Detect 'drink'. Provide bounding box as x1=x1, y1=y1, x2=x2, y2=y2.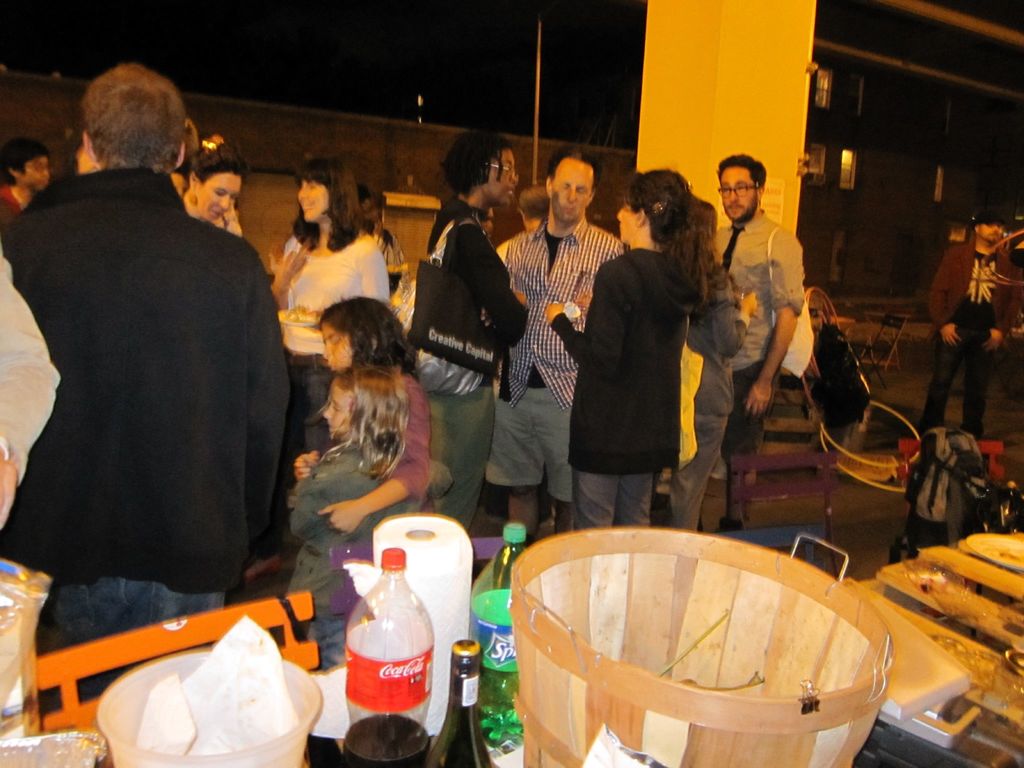
x1=341, y1=714, x2=430, y2=765.
